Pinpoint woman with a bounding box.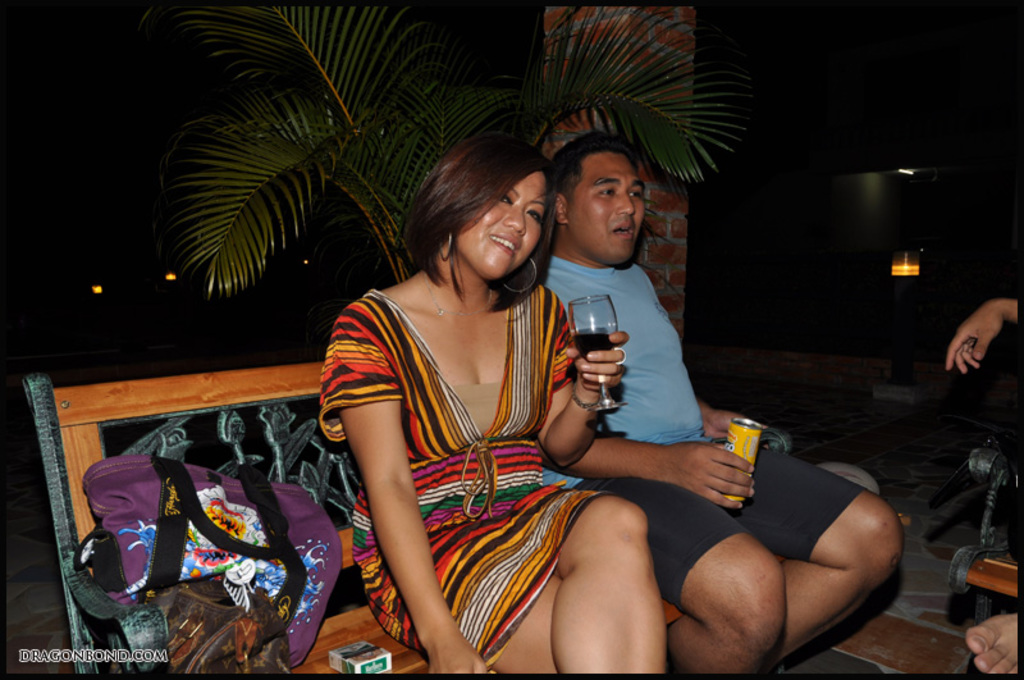
(x1=308, y1=109, x2=650, y2=661).
